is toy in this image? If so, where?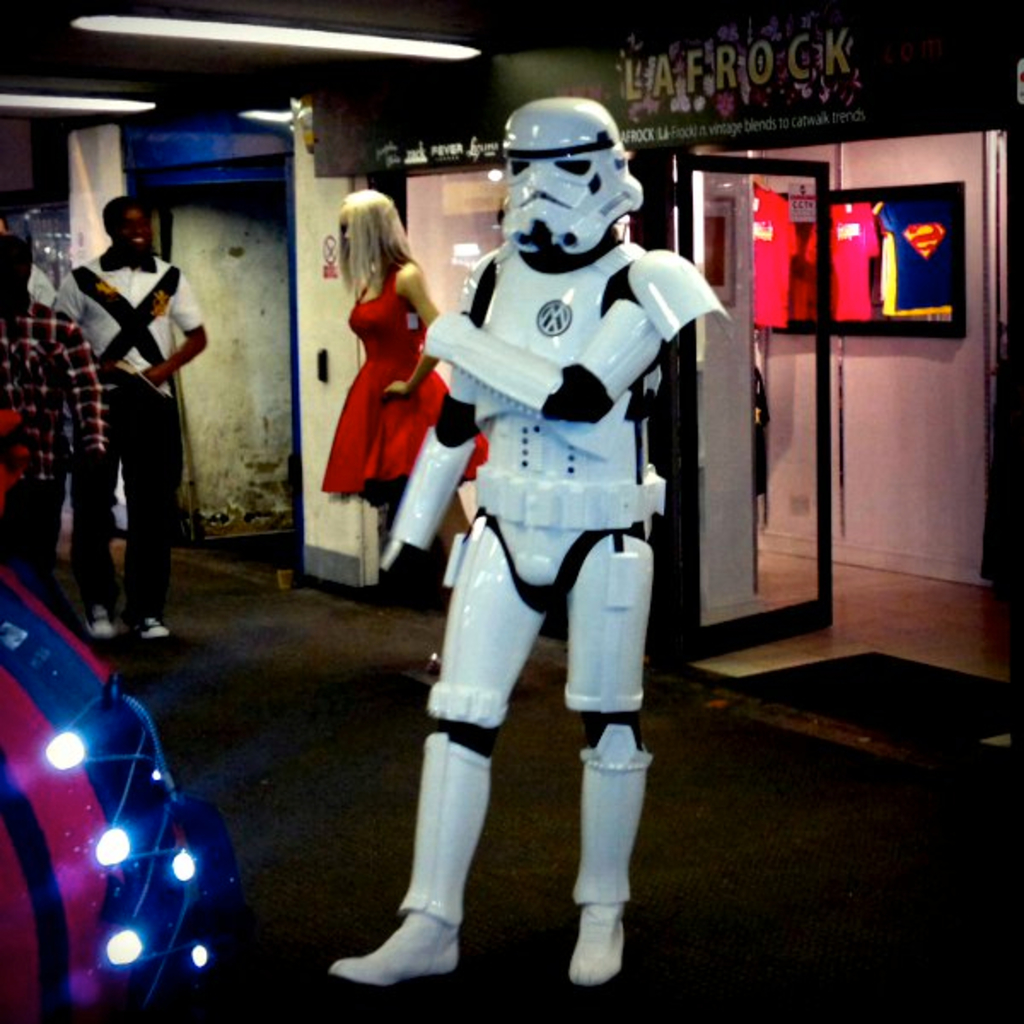
Yes, at [352, 130, 725, 940].
